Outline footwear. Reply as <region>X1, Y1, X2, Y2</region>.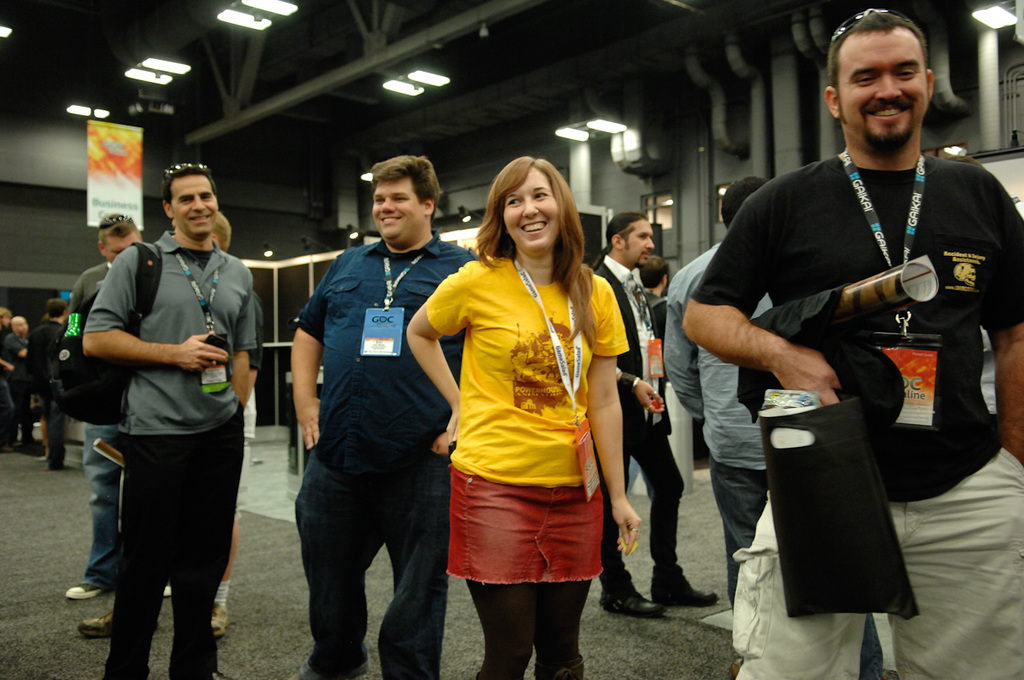
<region>160, 580, 175, 603</region>.
